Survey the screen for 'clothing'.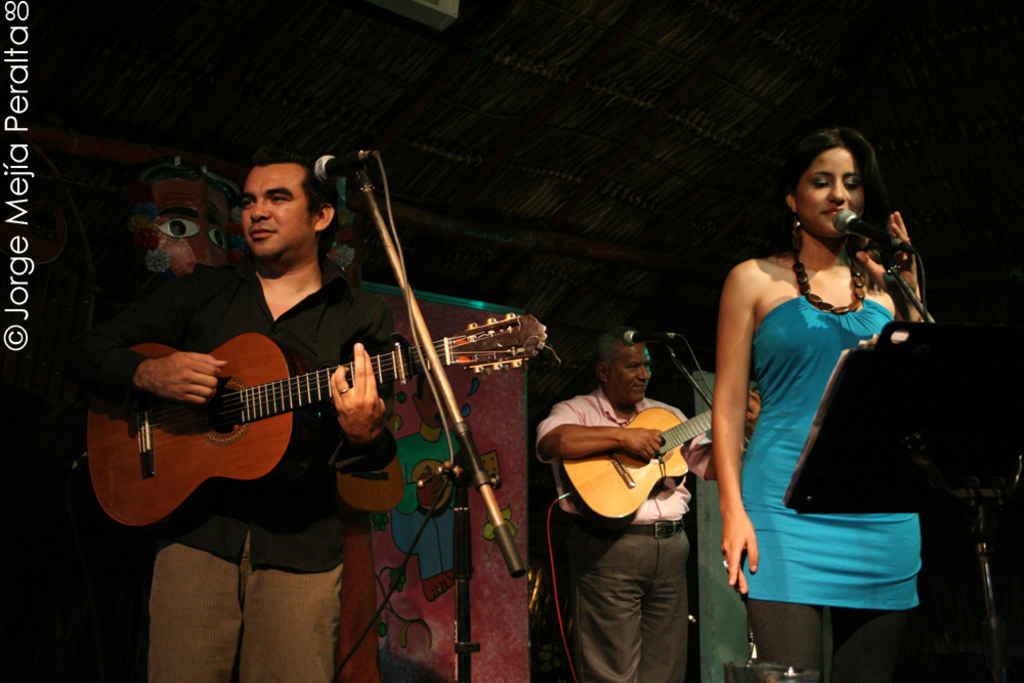
Survey found: 144, 526, 344, 682.
